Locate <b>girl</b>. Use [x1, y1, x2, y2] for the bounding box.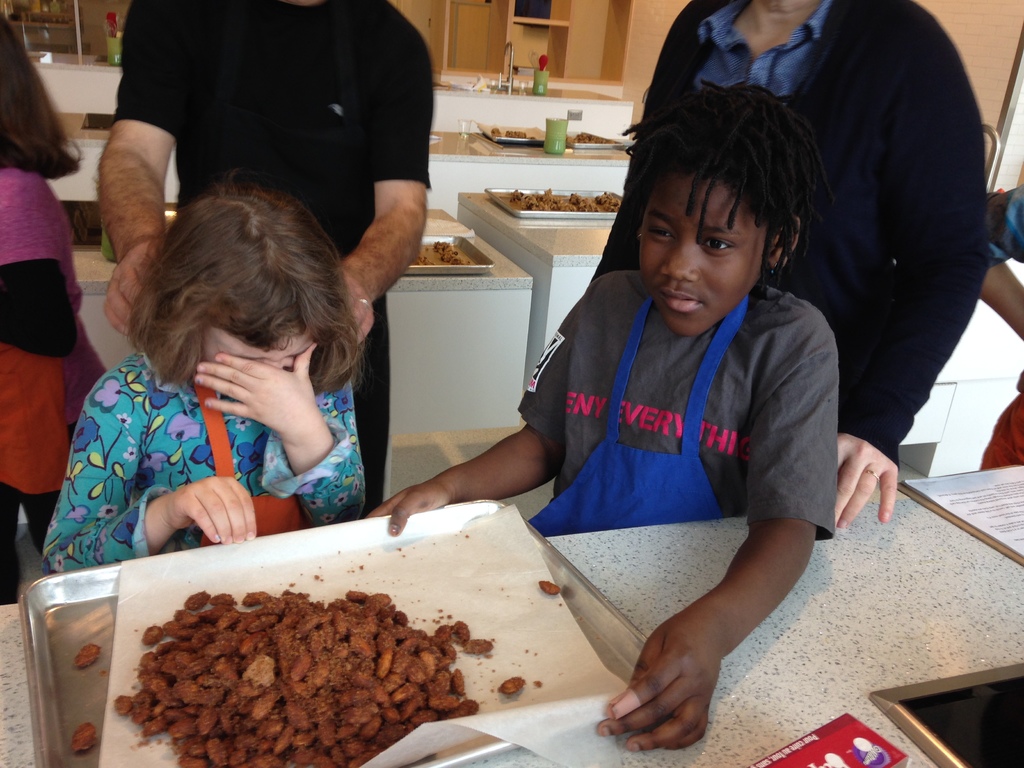
[36, 179, 365, 568].
